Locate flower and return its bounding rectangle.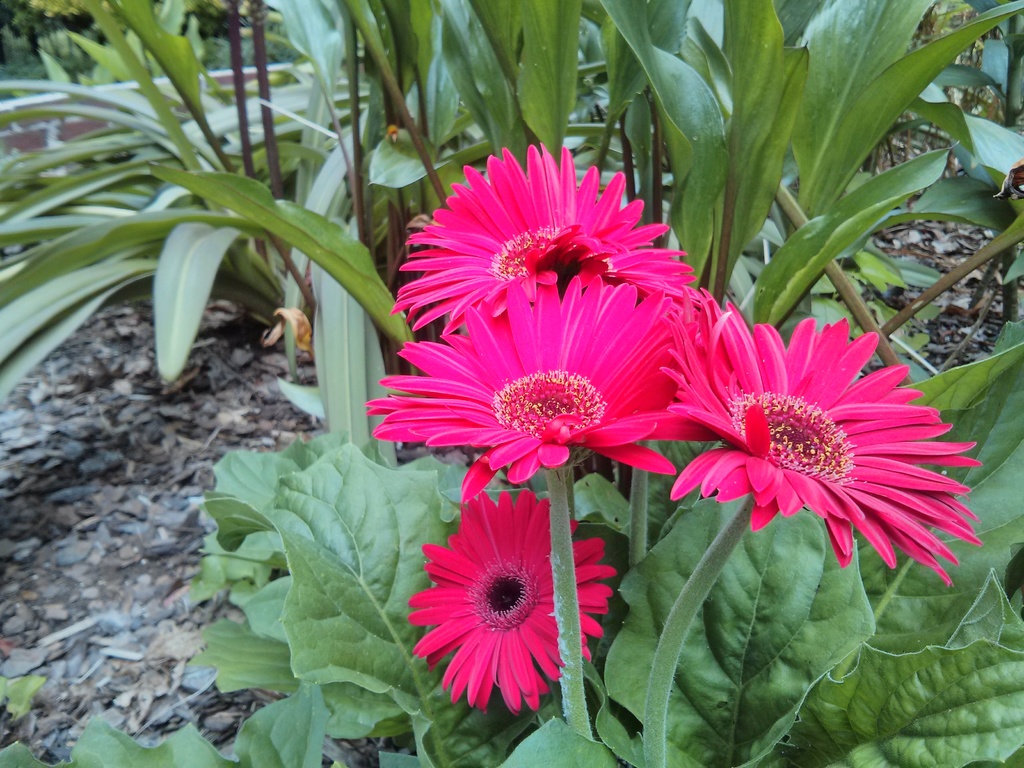
locate(403, 490, 614, 716).
